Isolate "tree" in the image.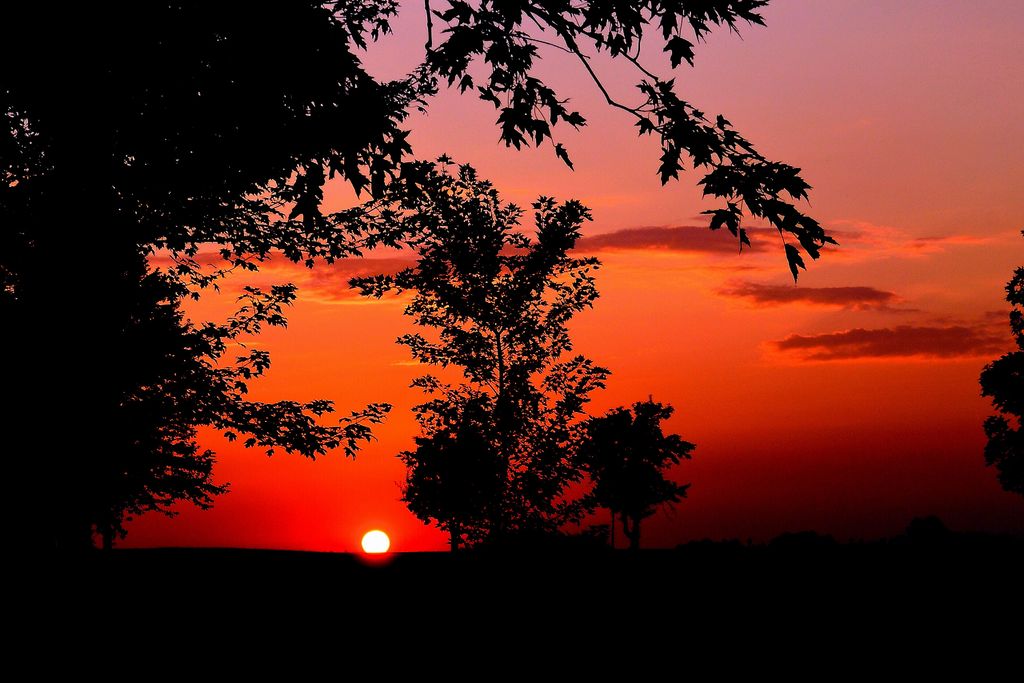
Isolated region: 979:262:1023:502.
